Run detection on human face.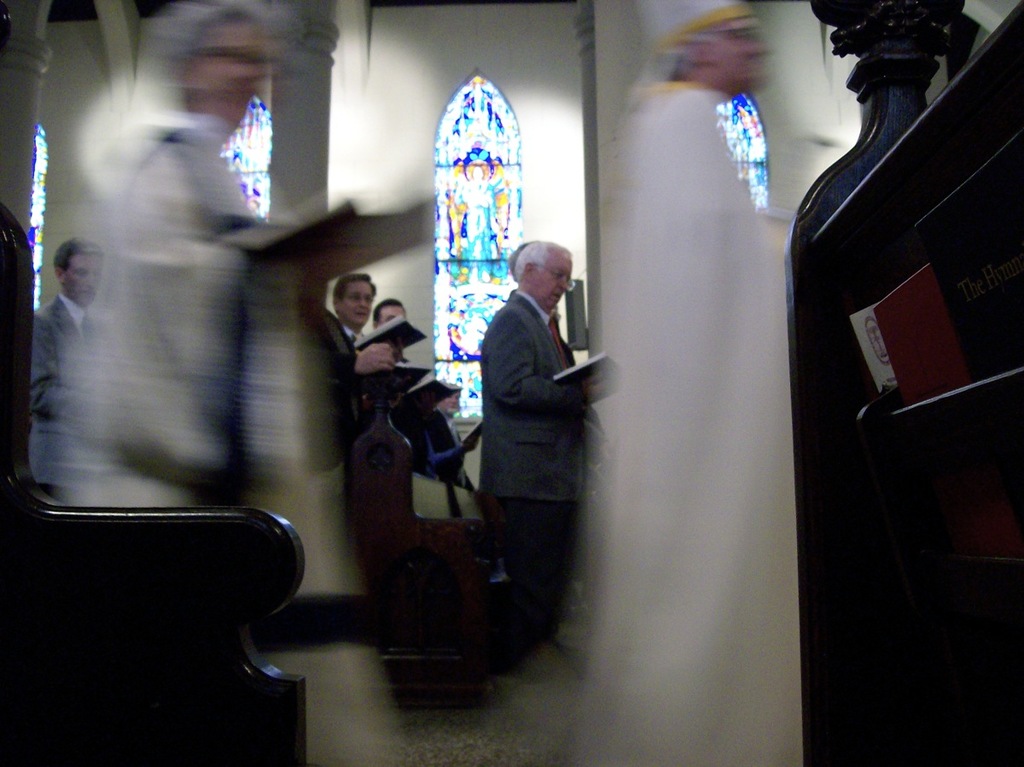
Result: 719/15/773/95.
